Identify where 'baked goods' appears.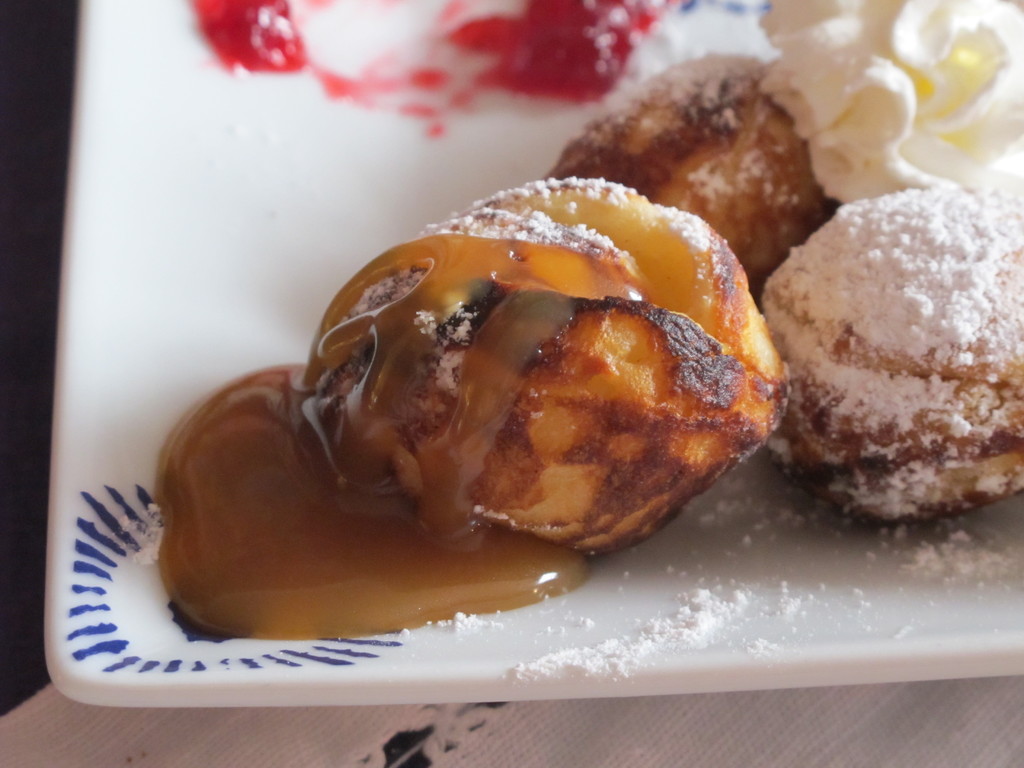
Appears at Rect(545, 49, 846, 290).
